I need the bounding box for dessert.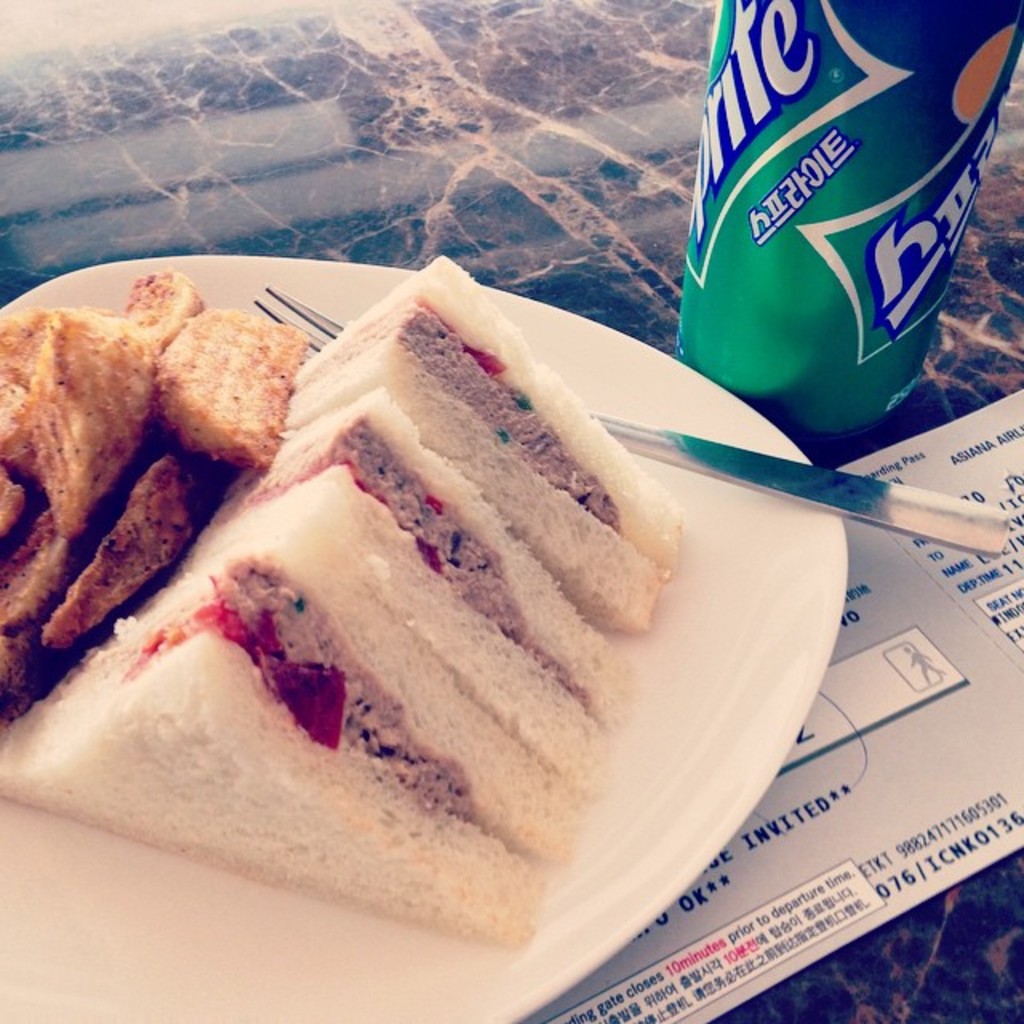
Here it is: {"left": 288, "top": 250, "right": 694, "bottom": 627}.
